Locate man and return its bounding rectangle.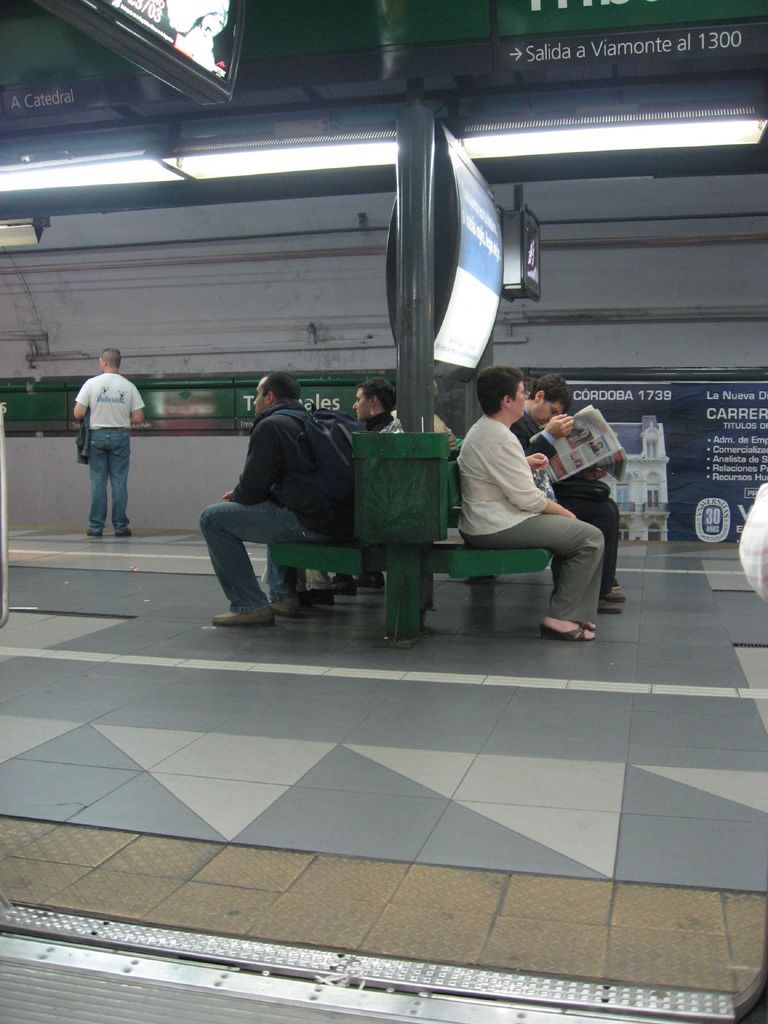
[x1=74, y1=347, x2=142, y2=532].
